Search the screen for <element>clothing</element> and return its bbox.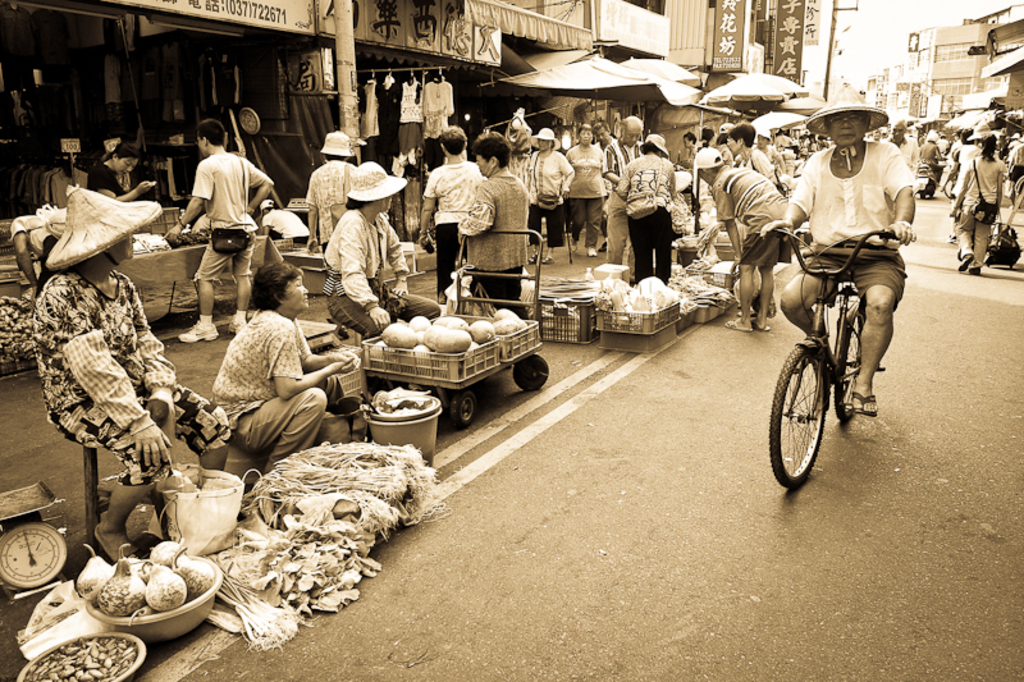
Found: 24 275 236 545.
